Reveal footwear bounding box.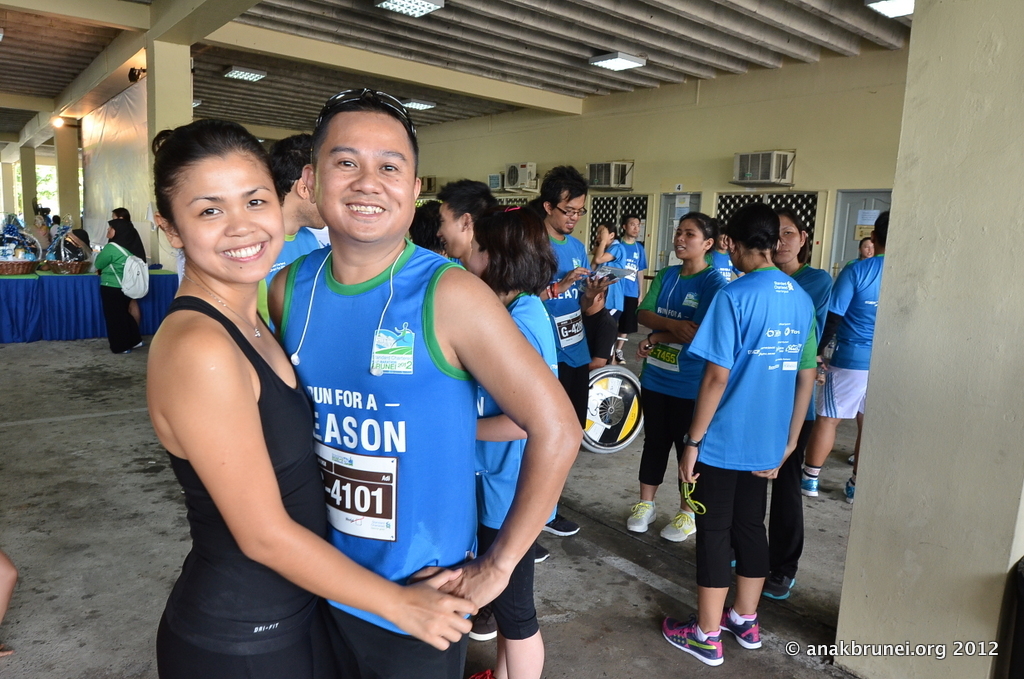
Revealed: bbox(760, 569, 796, 602).
